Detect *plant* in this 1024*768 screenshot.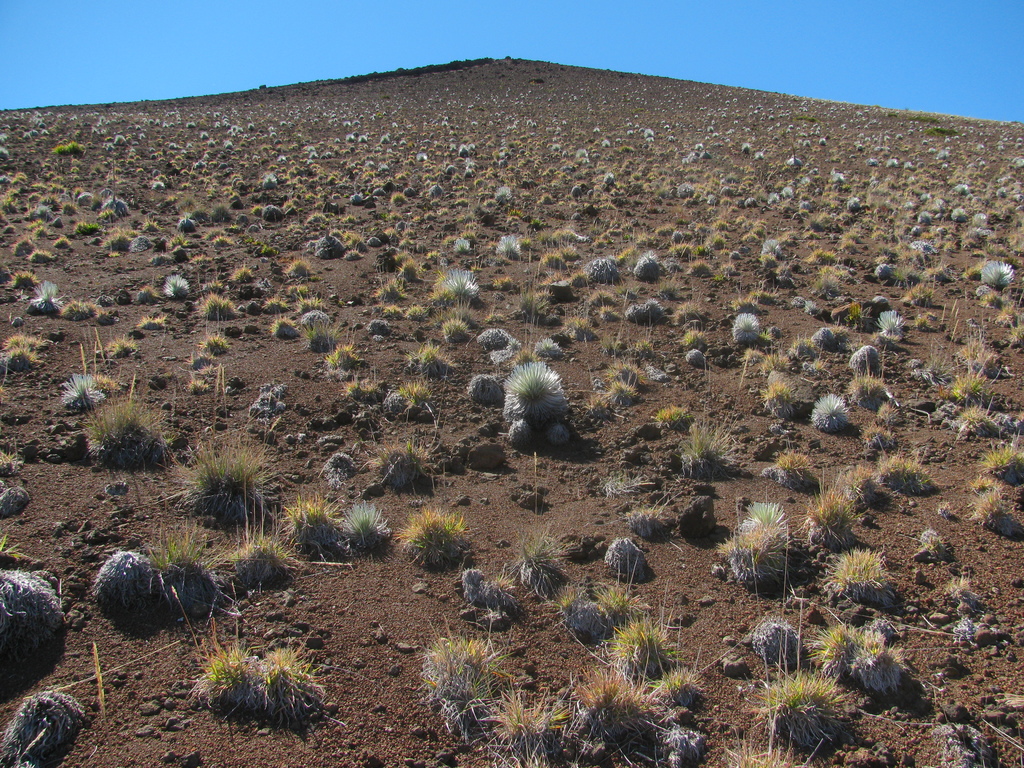
Detection: pyautogui.locateOnScreen(452, 232, 471, 251).
